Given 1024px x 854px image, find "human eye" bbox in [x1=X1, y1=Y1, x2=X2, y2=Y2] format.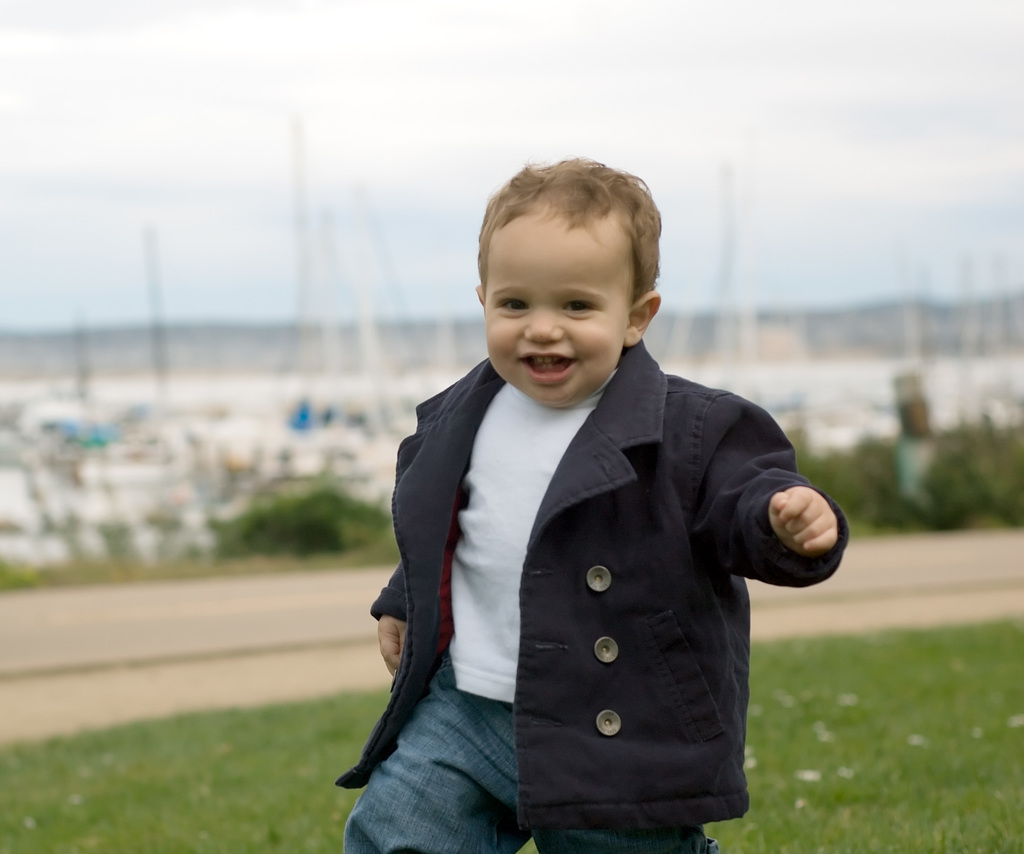
[x1=495, y1=298, x2=532, y2=315].
